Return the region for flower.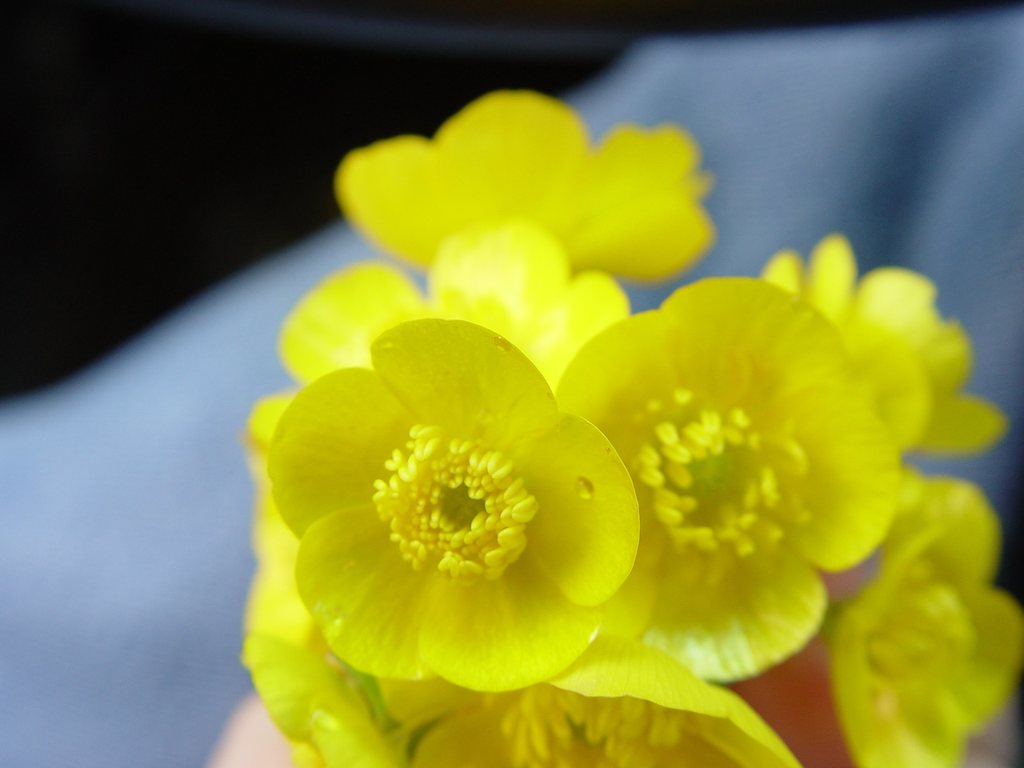
region(828, 474, 1023, 767).
